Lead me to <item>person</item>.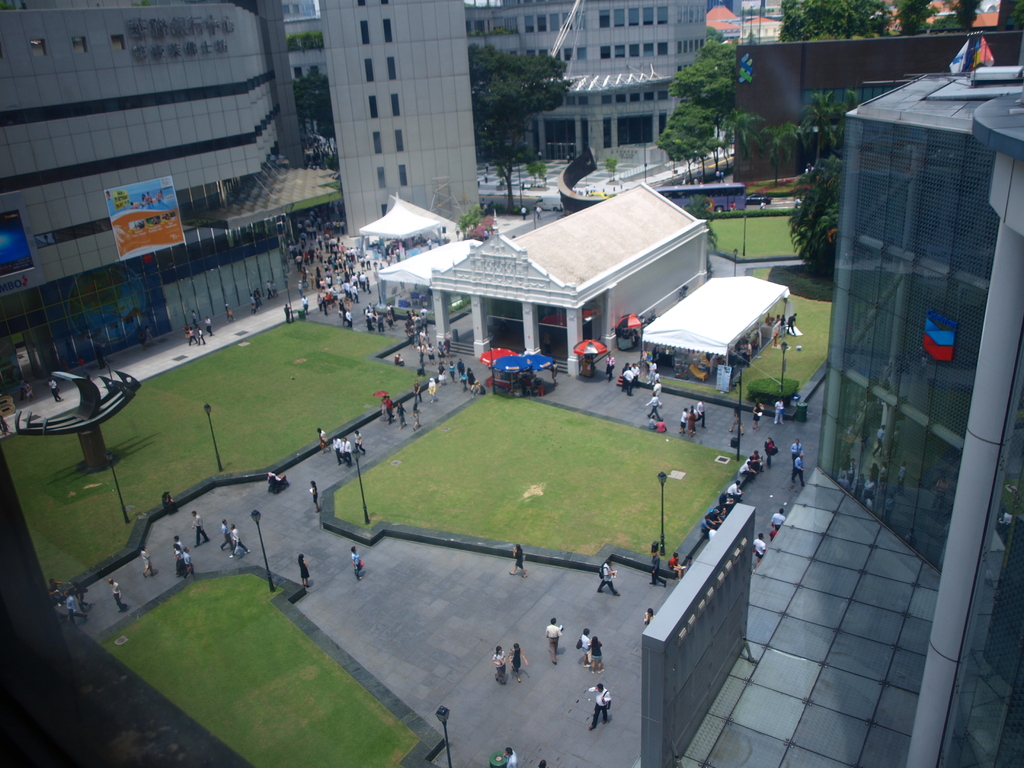
Lead to left=317, top=426, right=330, bottom=452.
